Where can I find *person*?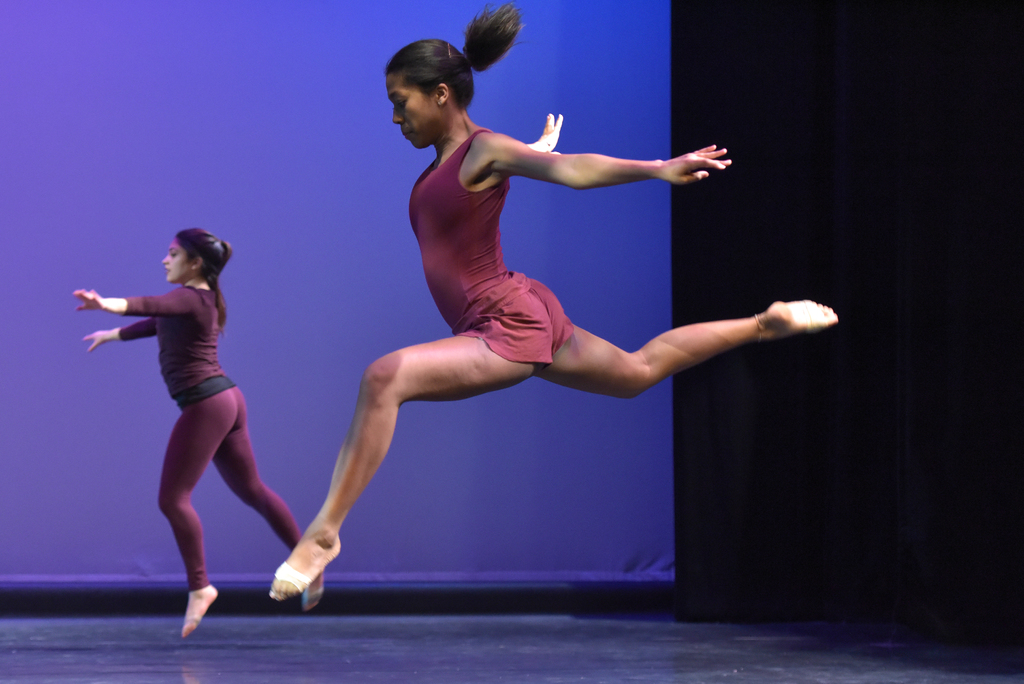
You can find it at (x1=266, y1=0, x2=850, y2=594).
